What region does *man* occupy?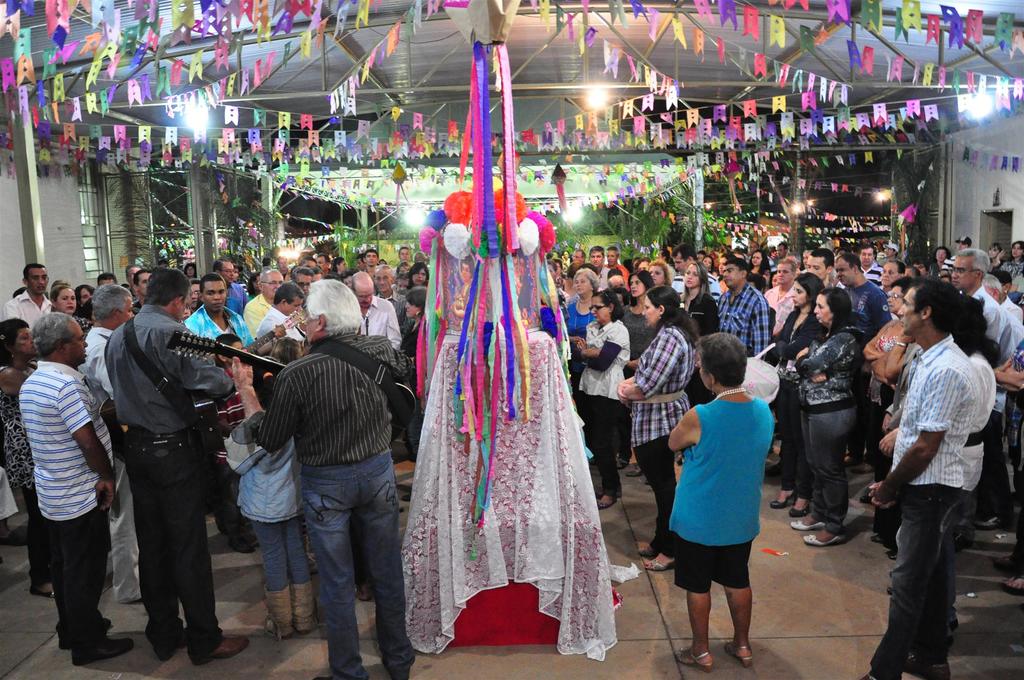
l=181, t=273, r=248, b=350.
